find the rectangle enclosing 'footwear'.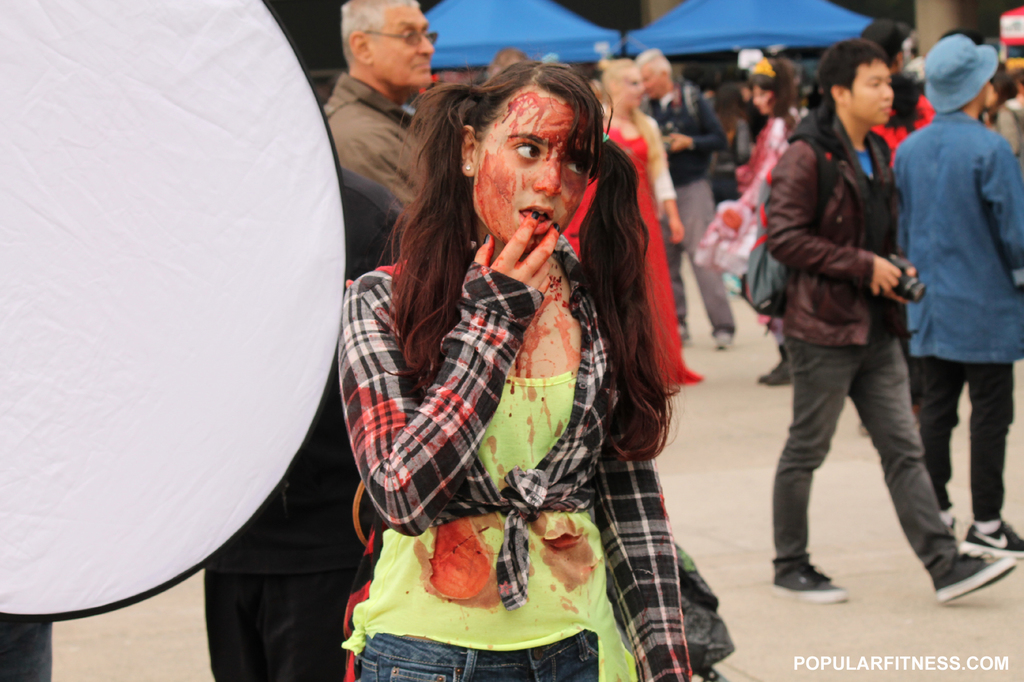
BBox(772, 559, 852, 602).
